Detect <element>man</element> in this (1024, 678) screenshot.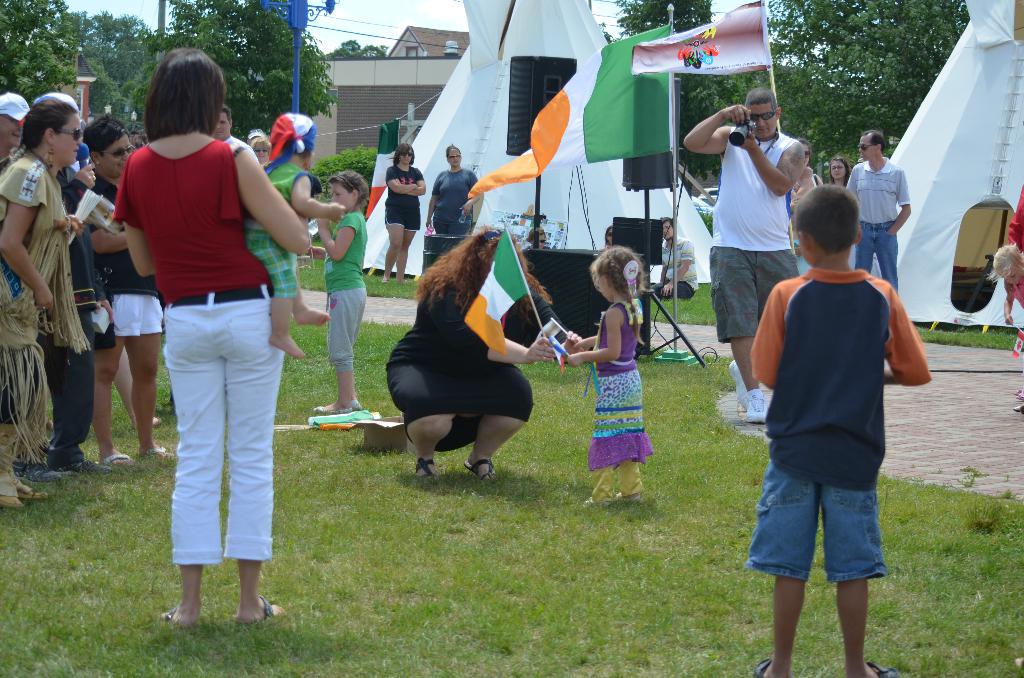
Detection: Rect(845, 126, 916, 298).
